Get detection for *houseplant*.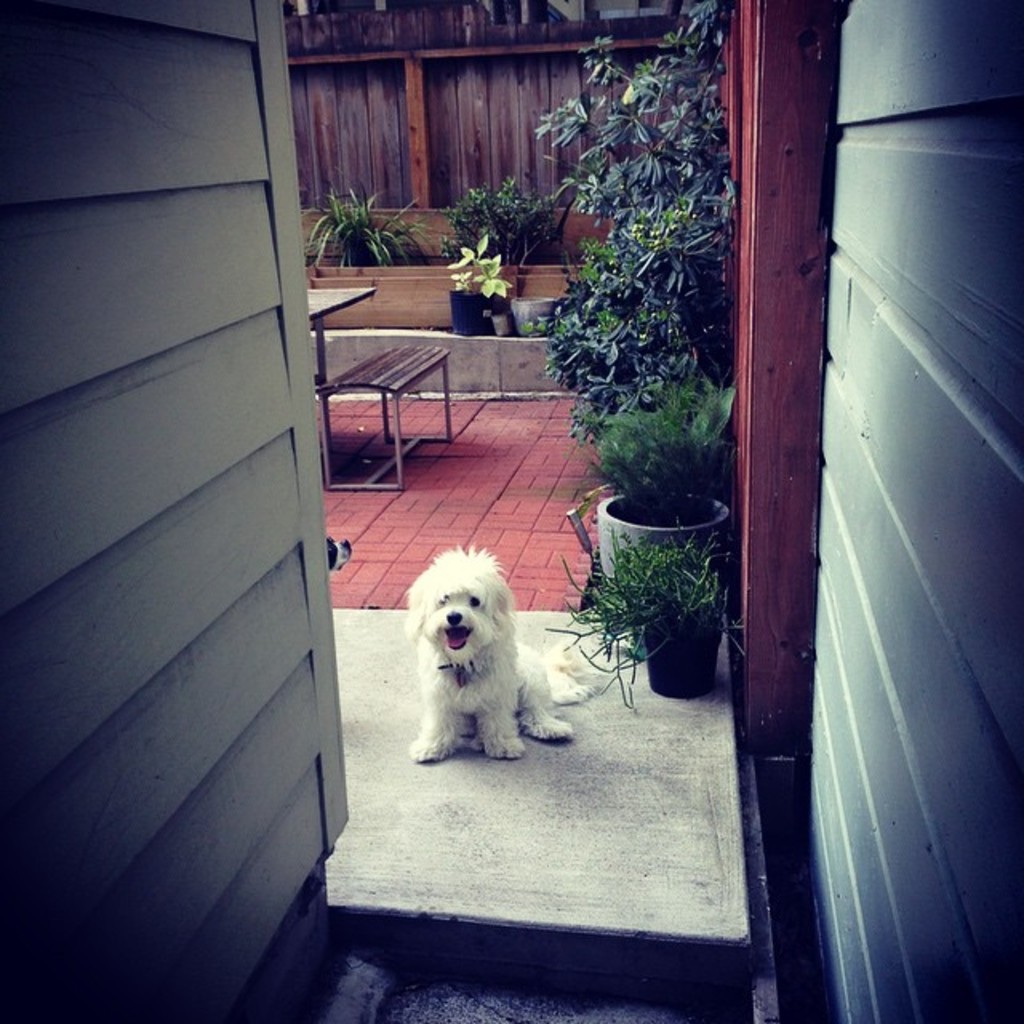
Detection: (590,373,744,594).
